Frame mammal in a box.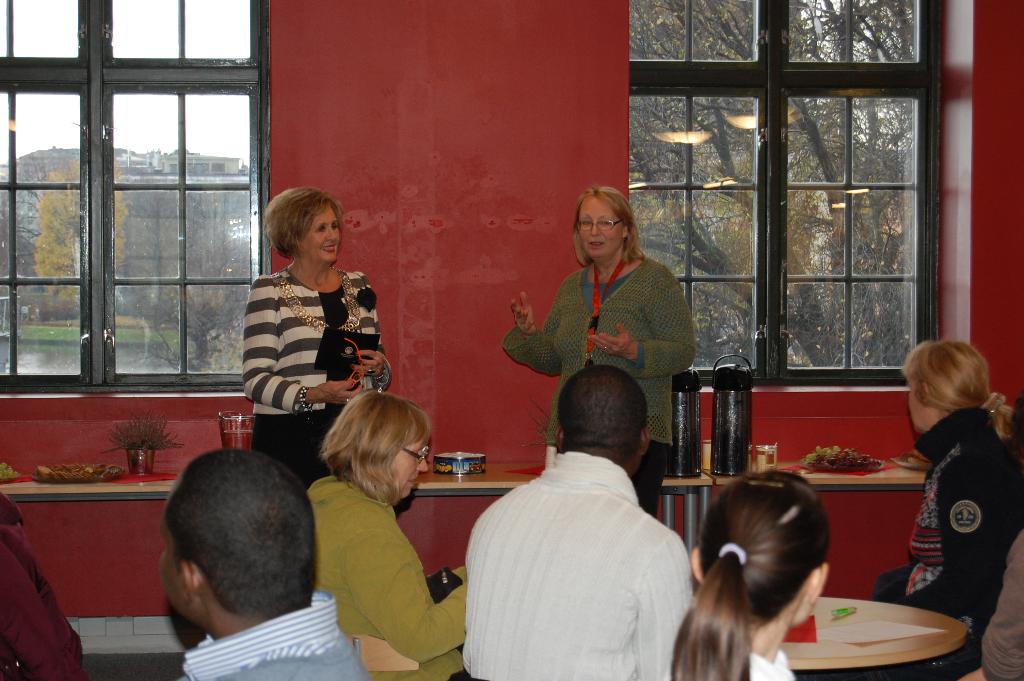
(x1=0, y1=490, x2=86, y2=679).
